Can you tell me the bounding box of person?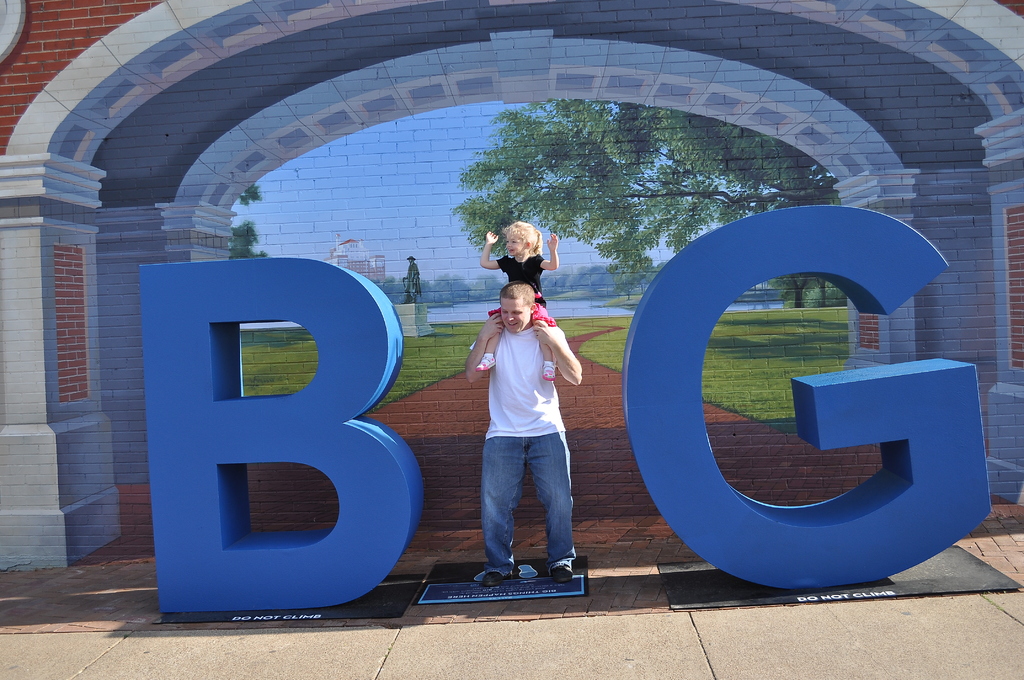
{"left": 465, "top": 279, "right": 582, "bottom": 590}.
